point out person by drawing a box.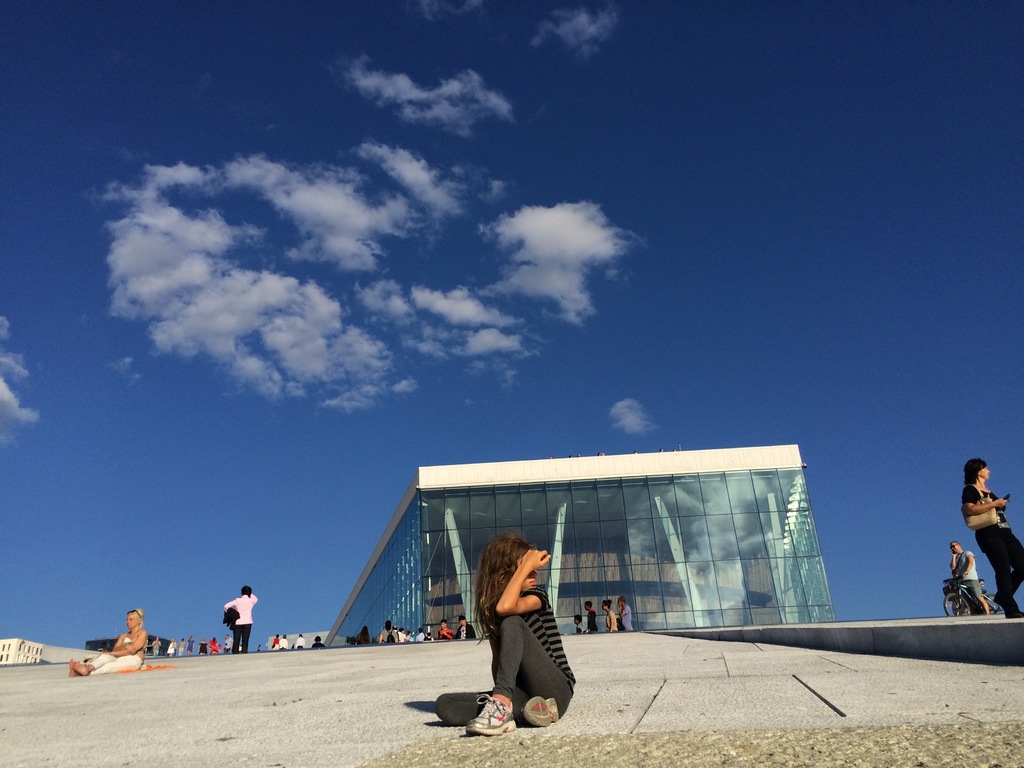
{"x1": 223, "y1": 575, "x2": 259, "y2": 653}.
